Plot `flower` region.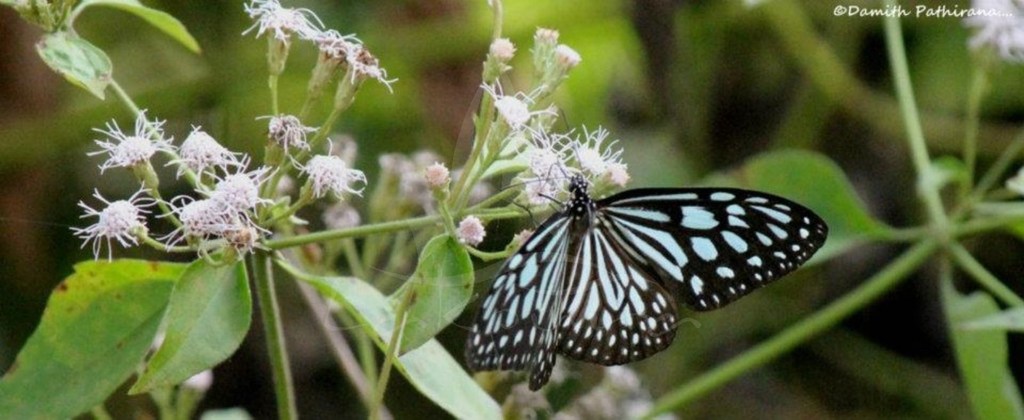
Plotted at bbox=[392, 171, 433, 212].
